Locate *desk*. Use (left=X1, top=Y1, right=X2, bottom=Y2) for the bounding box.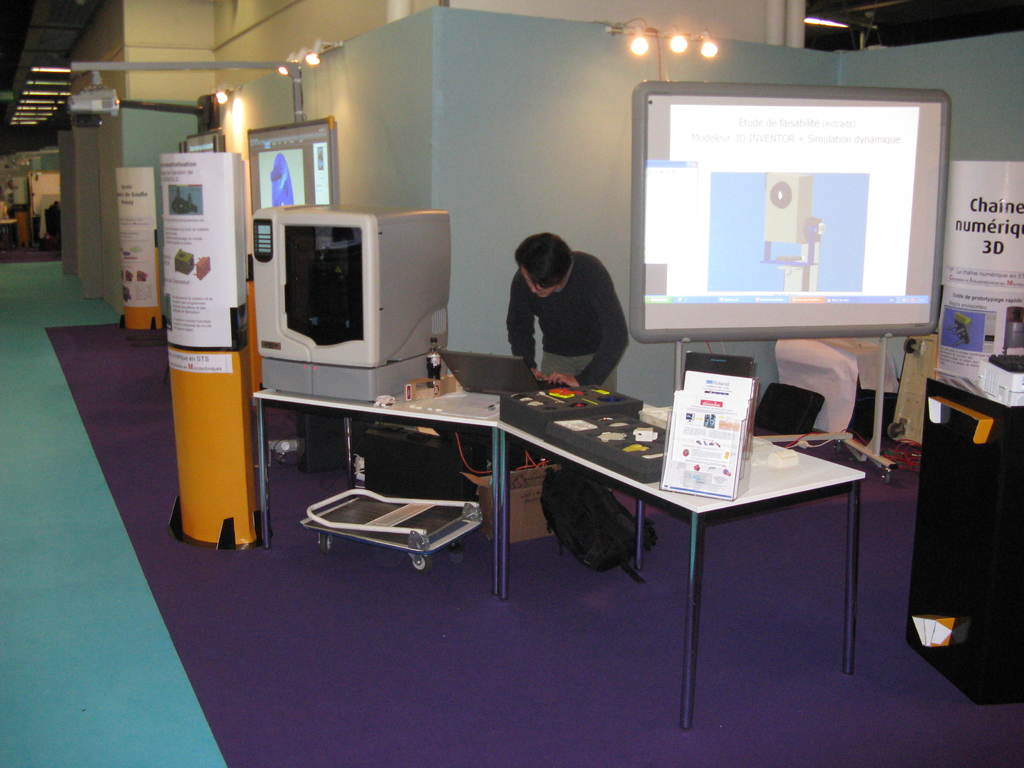
(left=483, top=359, right=910, bottom=730).
